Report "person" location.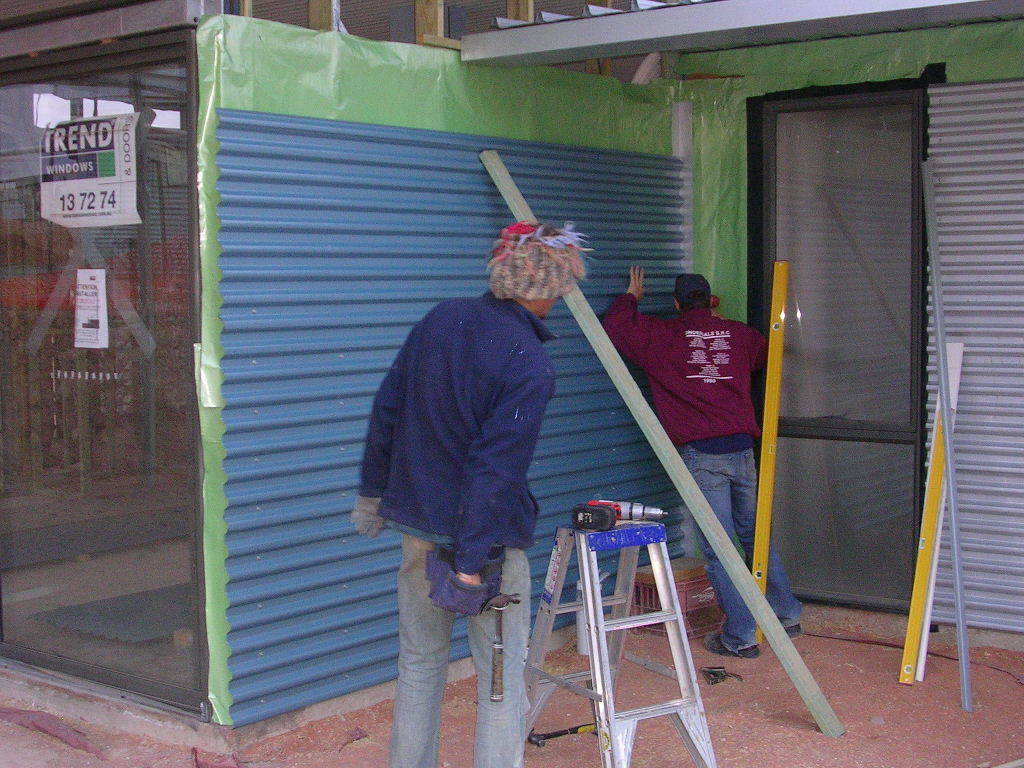
Report: l=354, t=221, r=591, b=767.
